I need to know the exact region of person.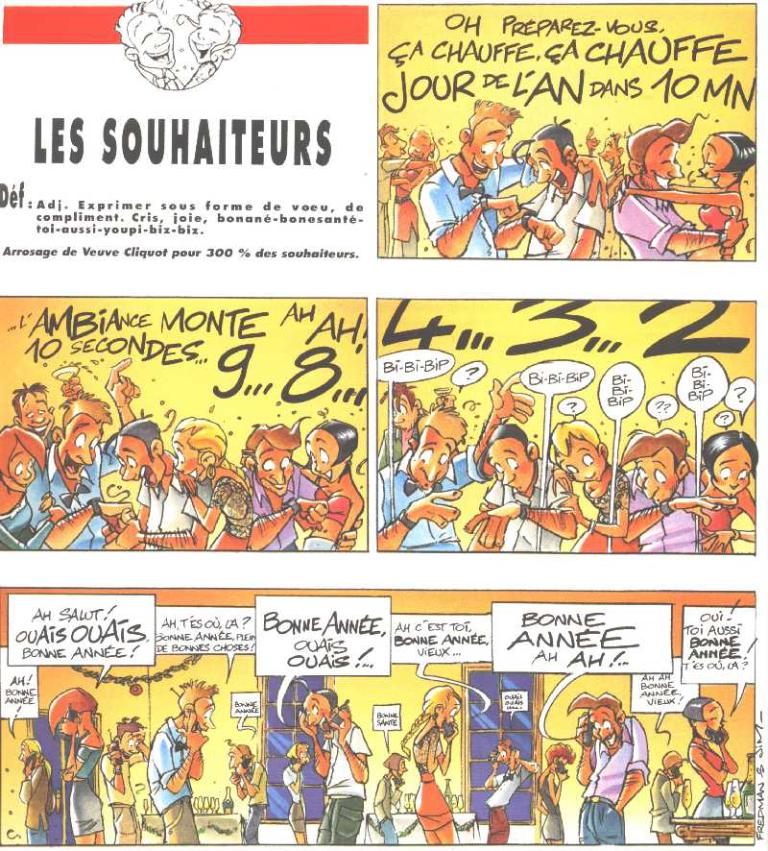
Region: <box>541,744,580,842</box>.
